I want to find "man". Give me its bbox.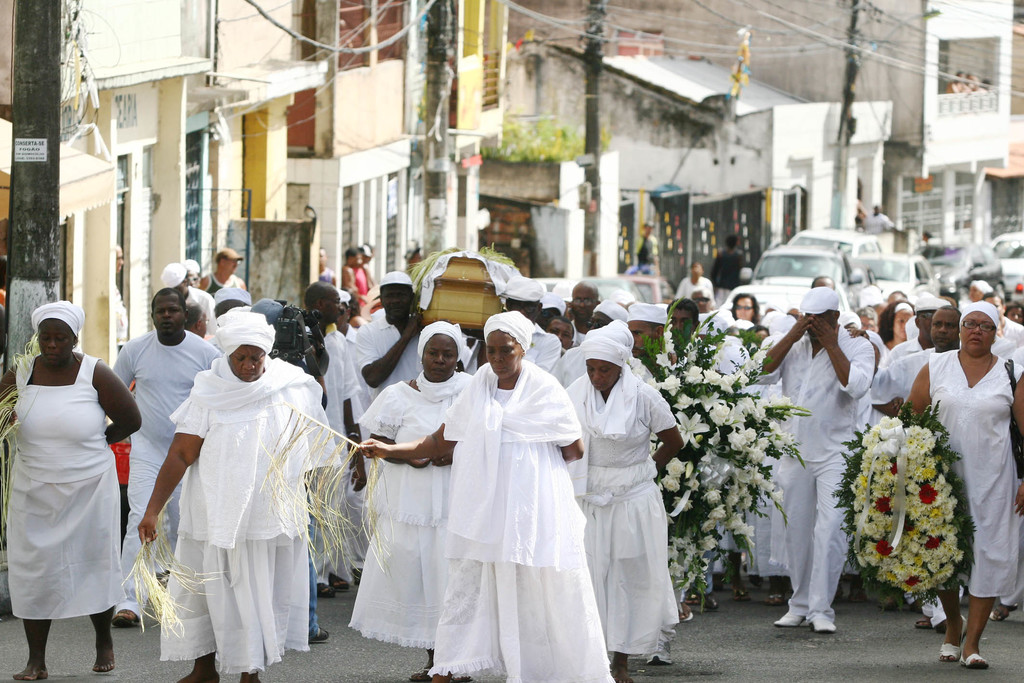
(left=535, top=288, right=565, bottom=333).
